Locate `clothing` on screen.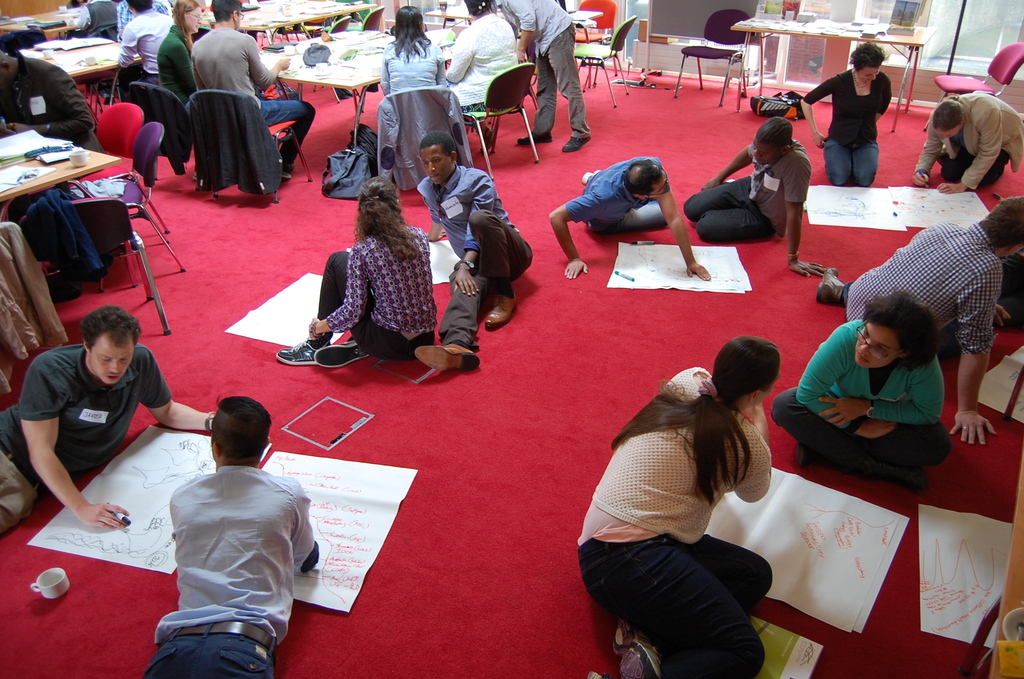
On screen at bbox=(152, 26, 199, 105).
